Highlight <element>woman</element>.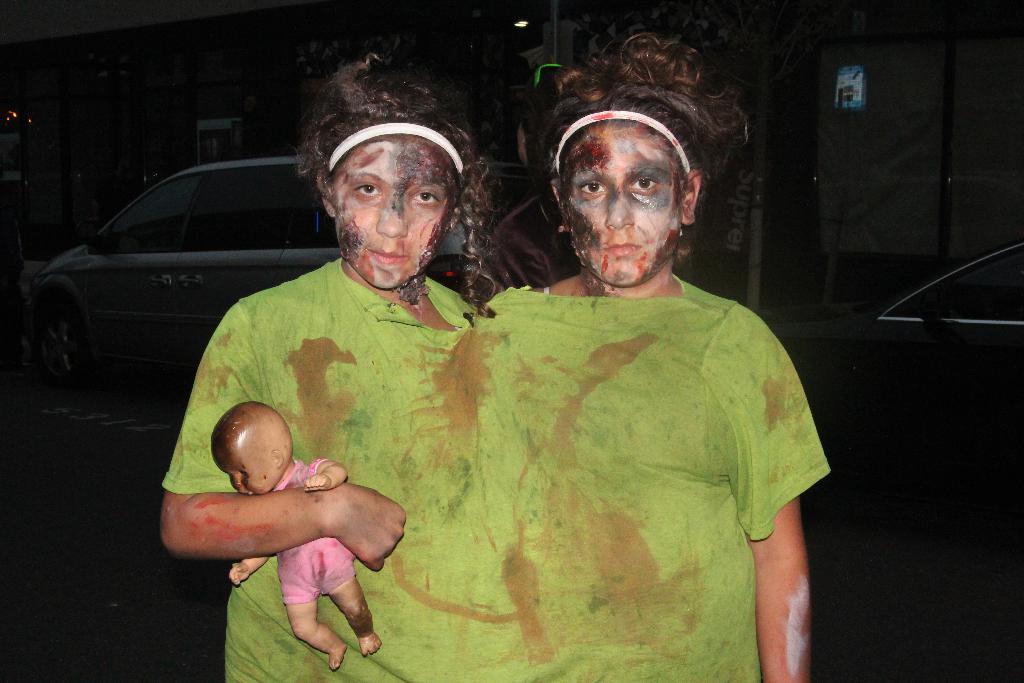
Highlighted region: 460,10,816,682.
